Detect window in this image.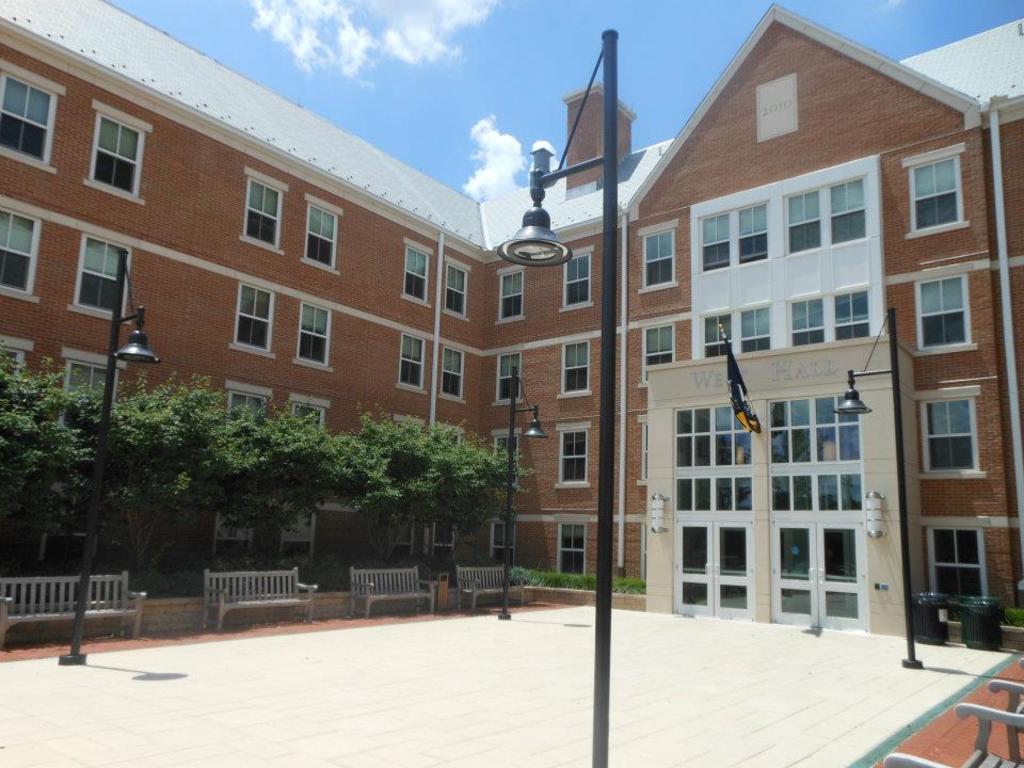
Detection: bbox=(830, 172, 867, 243).
